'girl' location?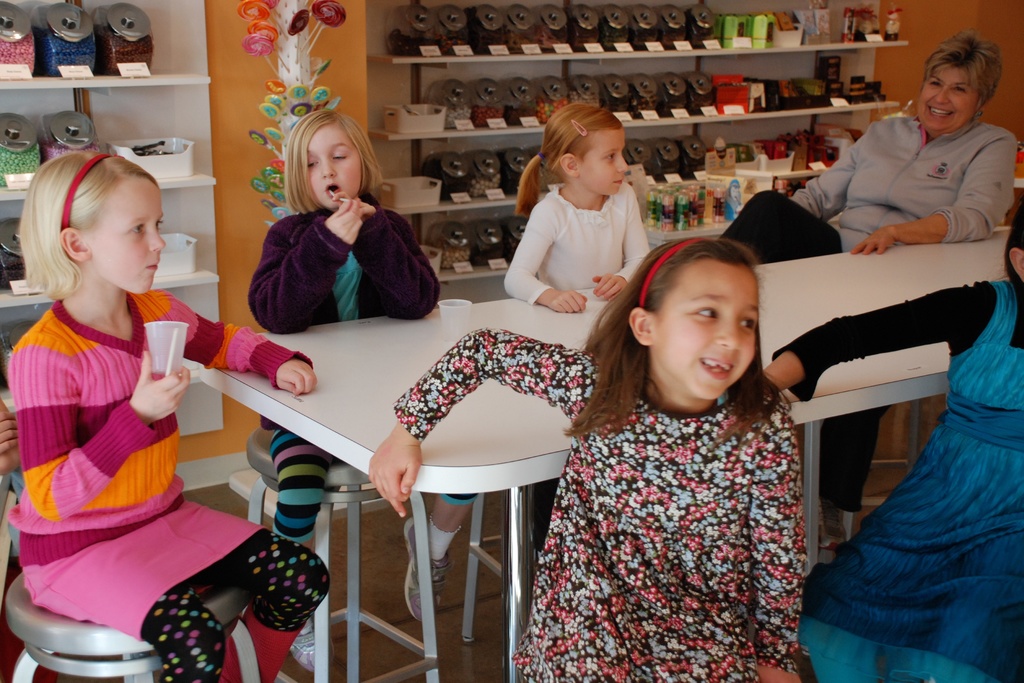
368/236/801/682
